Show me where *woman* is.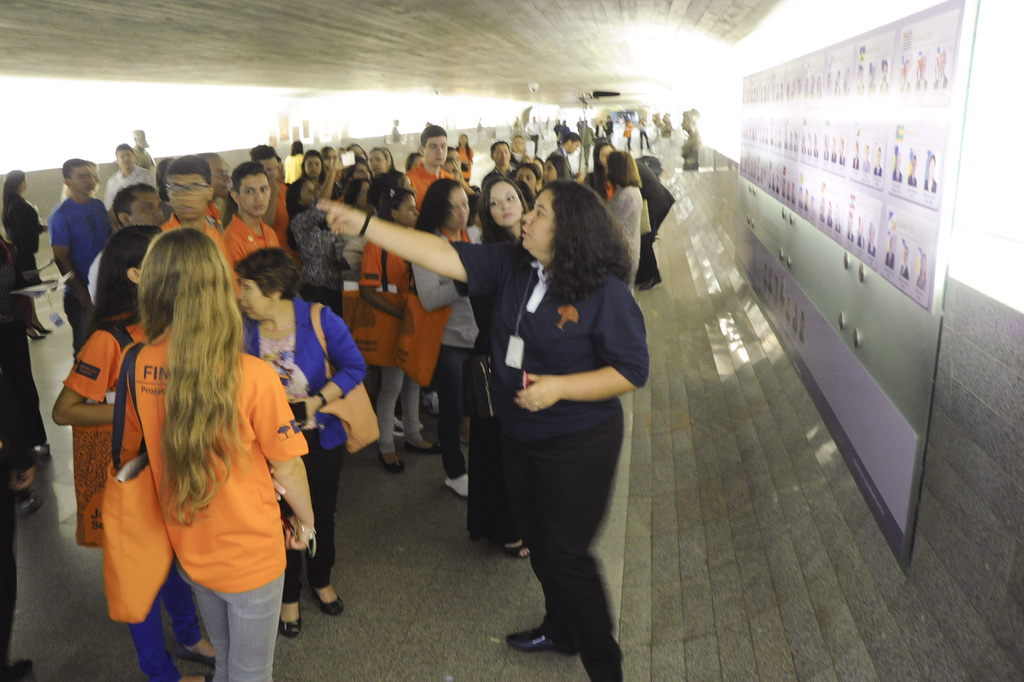
*woman* is at region(51, 222, 225, 681).
